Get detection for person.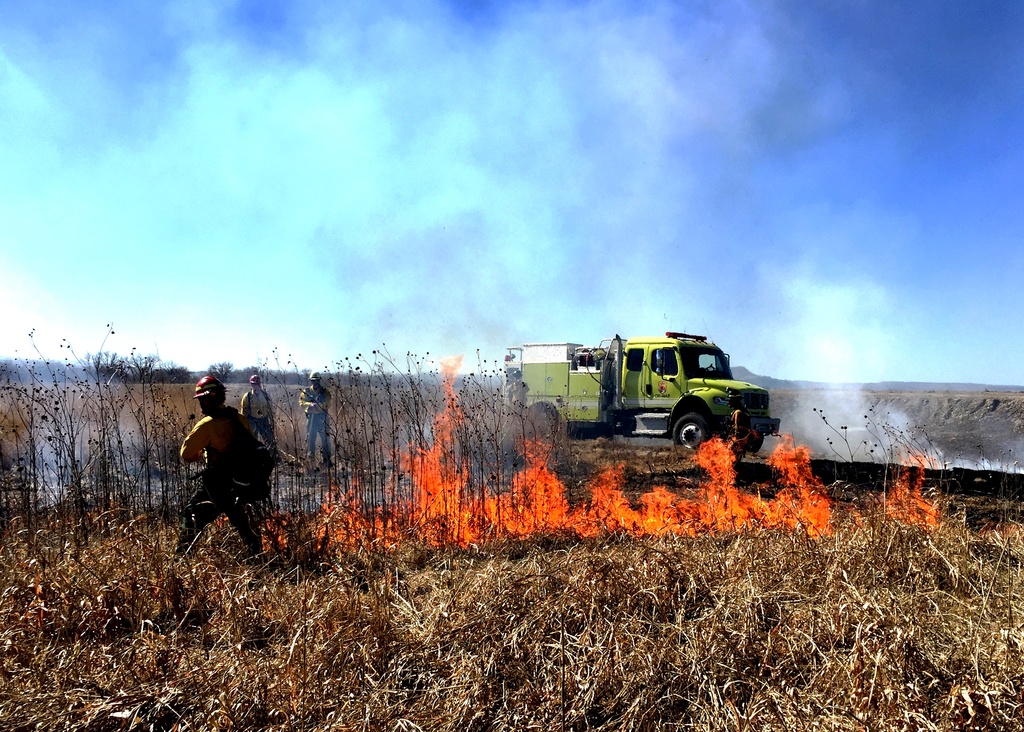
Detection: detection(300, 368, 334, 471).
